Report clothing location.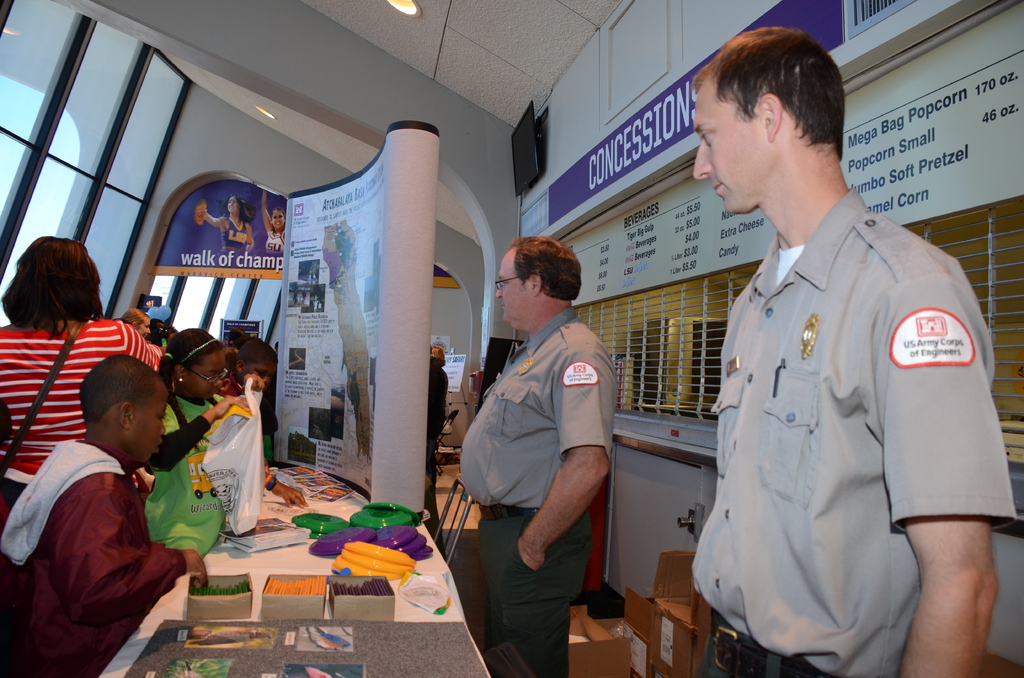
Report: select_region(149, 386, 228, 558).
